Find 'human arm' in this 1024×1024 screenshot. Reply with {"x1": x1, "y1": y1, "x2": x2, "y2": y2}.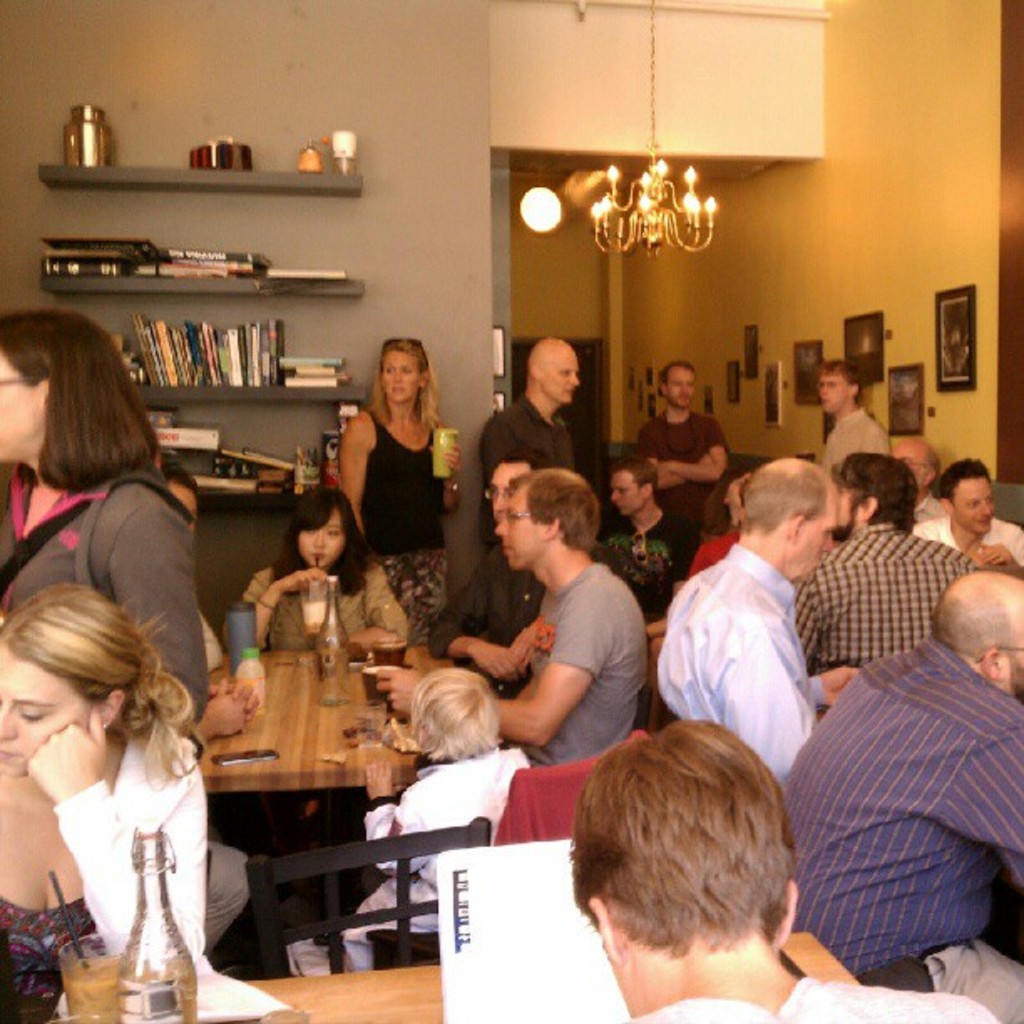
{"x1": 201, "y1": 671, "x2": 256, "y2": 738}.
